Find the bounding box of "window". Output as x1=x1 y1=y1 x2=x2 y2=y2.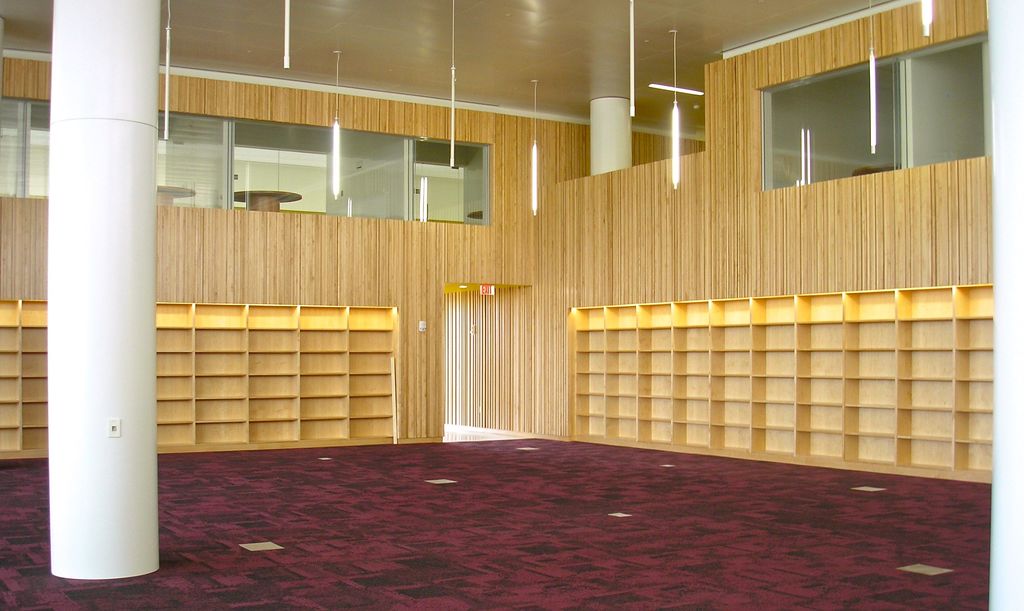
x1=761 y1=51 x2=908 y2=182.
